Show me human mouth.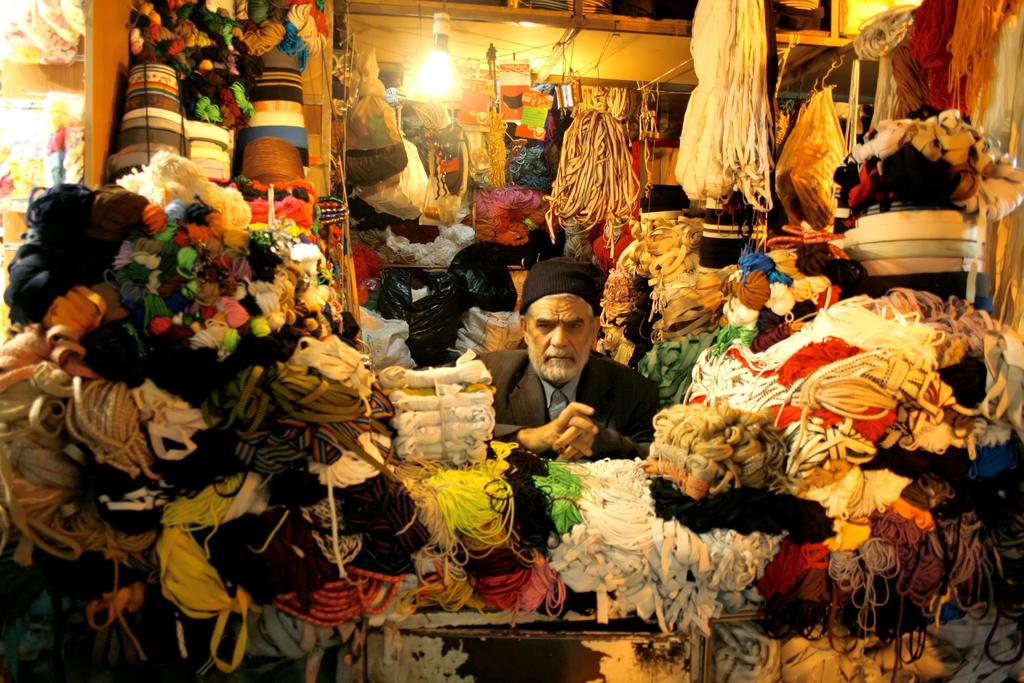
human mouth is here: <bbox>547, 353, 574, 363</bbox>.
